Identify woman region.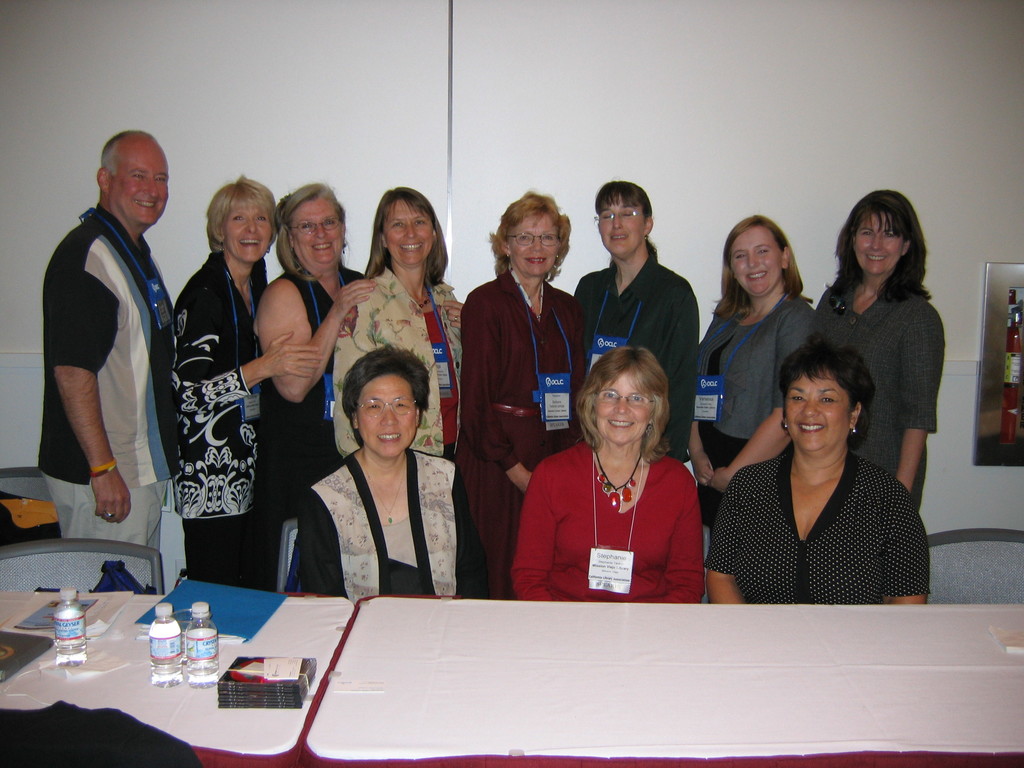
Region: [x1=255, y1=181, x2=367, y2=543].
